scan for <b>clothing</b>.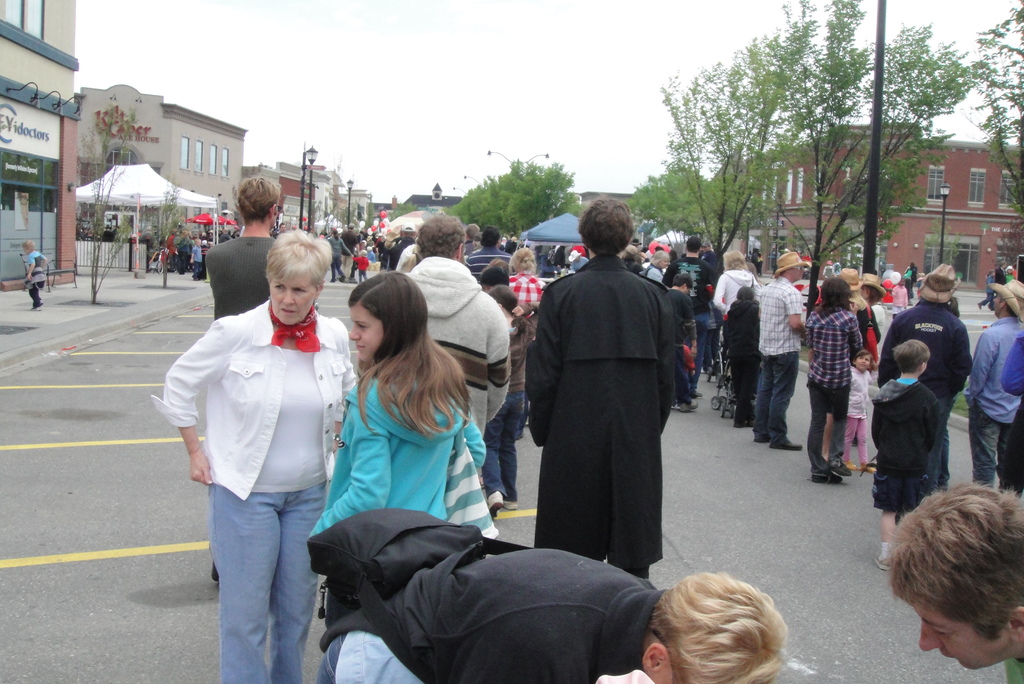
Scan result: crop(568, 256, 588, 273).
